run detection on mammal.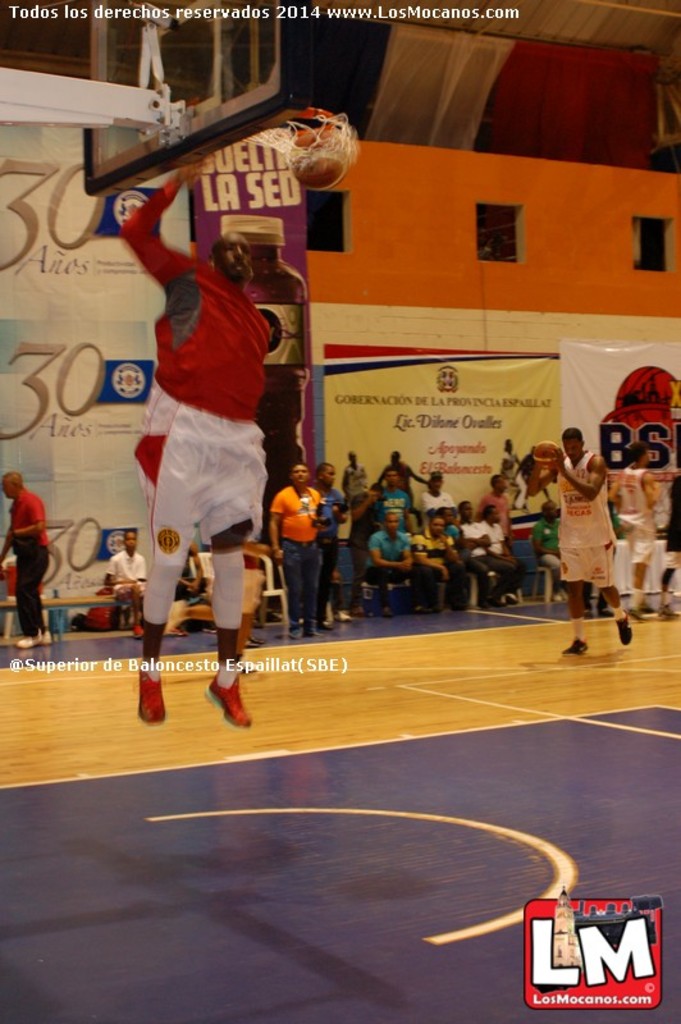
Result: 340:454:389:504.
